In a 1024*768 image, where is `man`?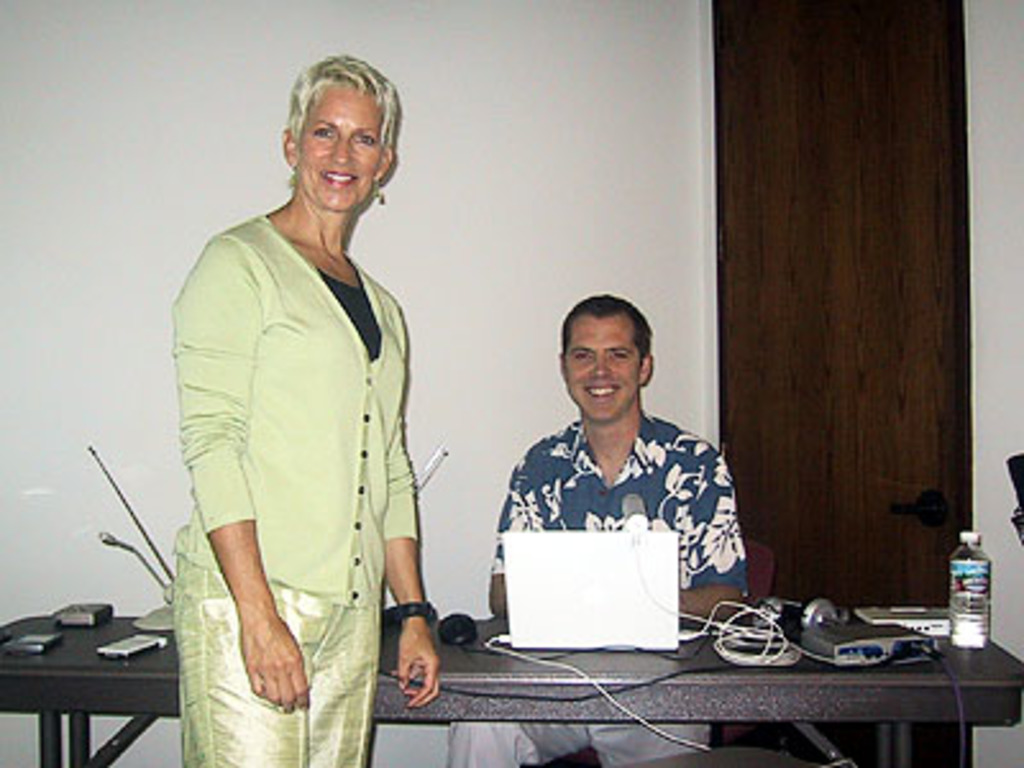
pyautogui.locateOnScreen(443, 297, 742, 765).
